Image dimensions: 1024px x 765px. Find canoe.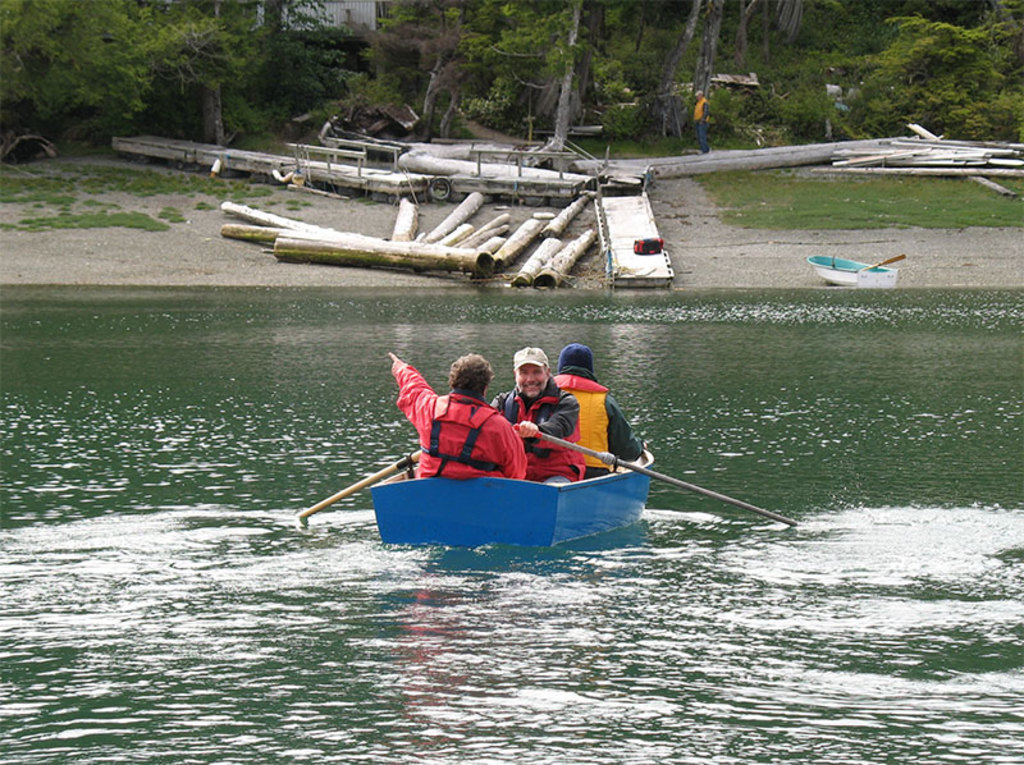
<box>321,431,672,563</box>.
